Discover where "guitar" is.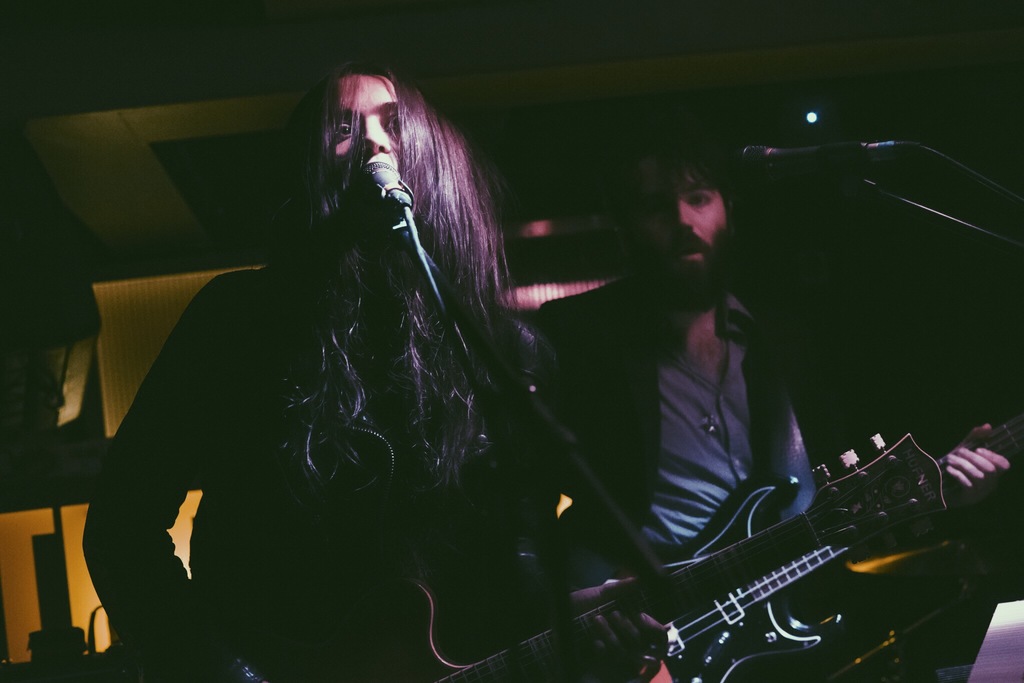
Discovered at (x1=654, y1=413, x2=1023, y2=682).
